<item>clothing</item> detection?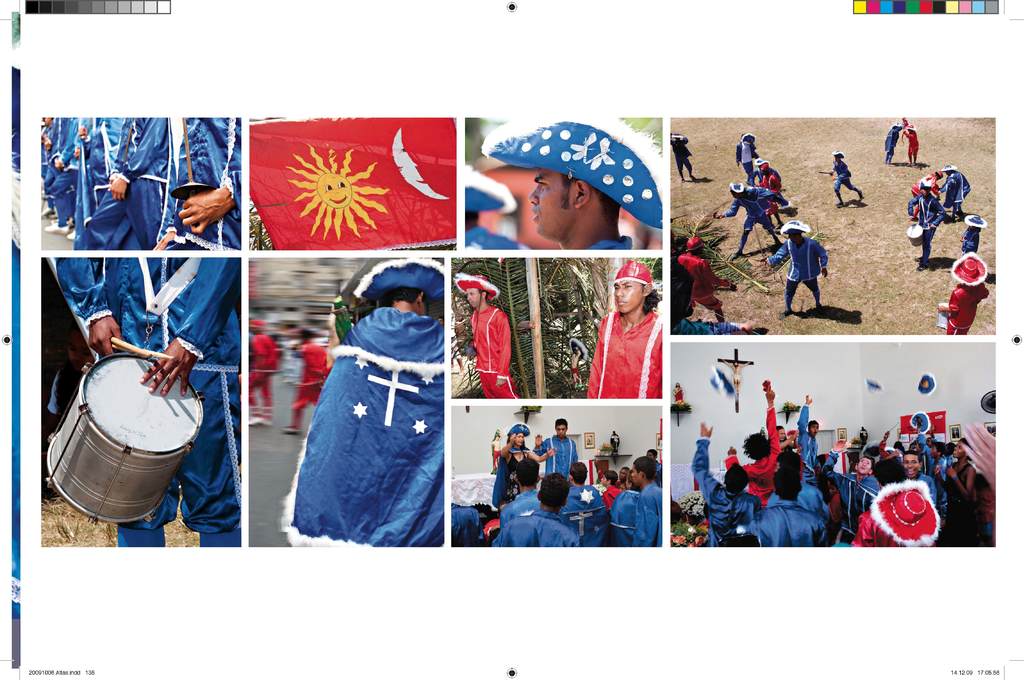
select_region(826, 154, 872, 215)
